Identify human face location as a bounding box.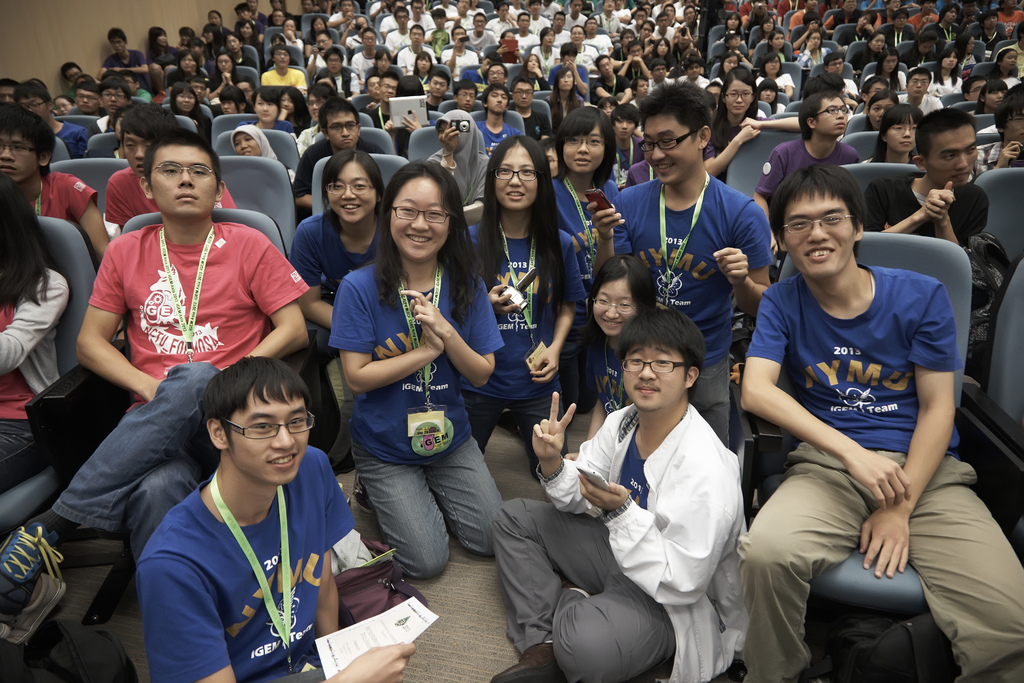
<bbox>301, 0, 315, 15</bbox>.
